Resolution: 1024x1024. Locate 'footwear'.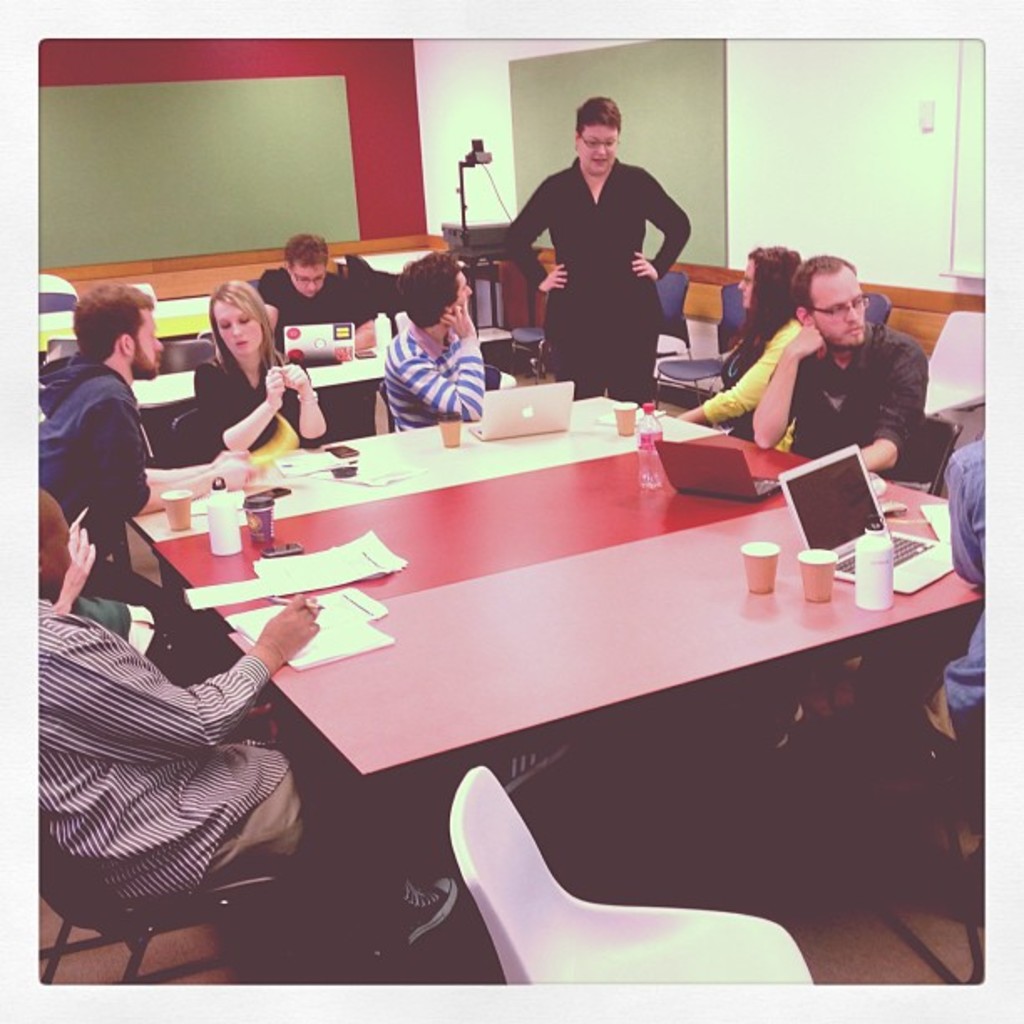
region(497, 361, 517, 392).
